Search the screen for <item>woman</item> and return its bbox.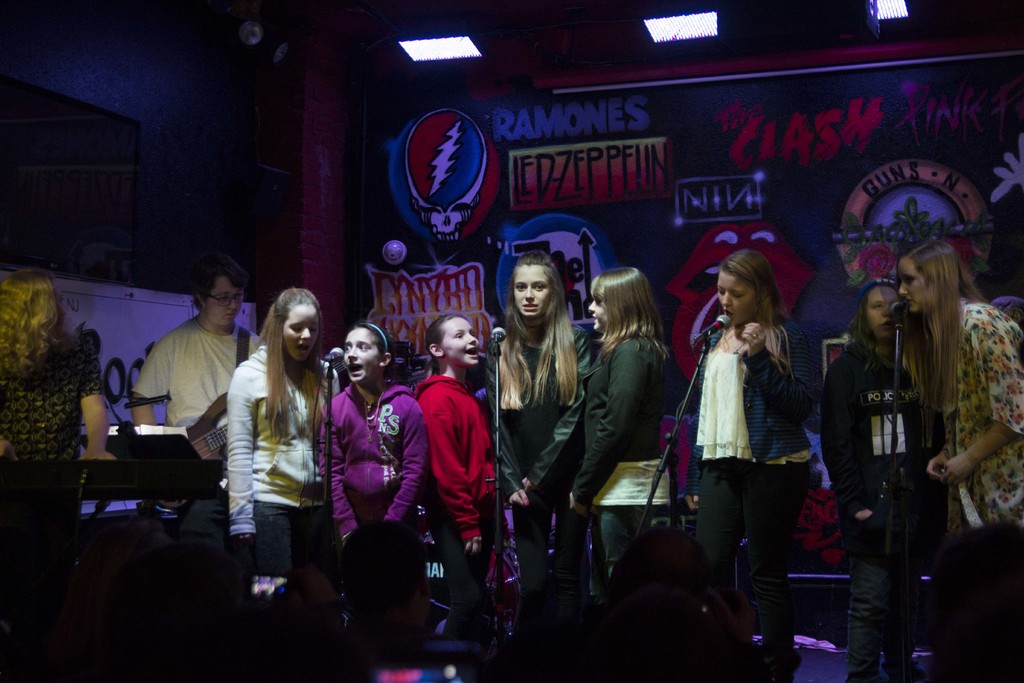
Found: x1=891 y1=236 x2=1023 y2=627.
